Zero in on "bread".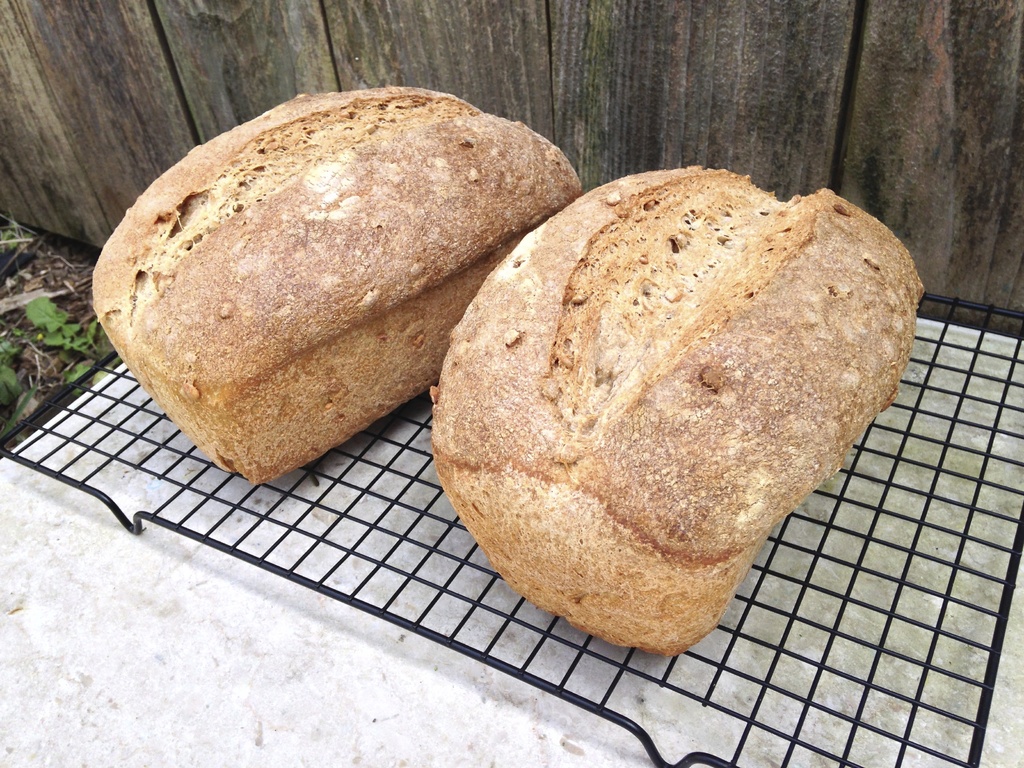
Zeroed in: (427,164,924,657).
